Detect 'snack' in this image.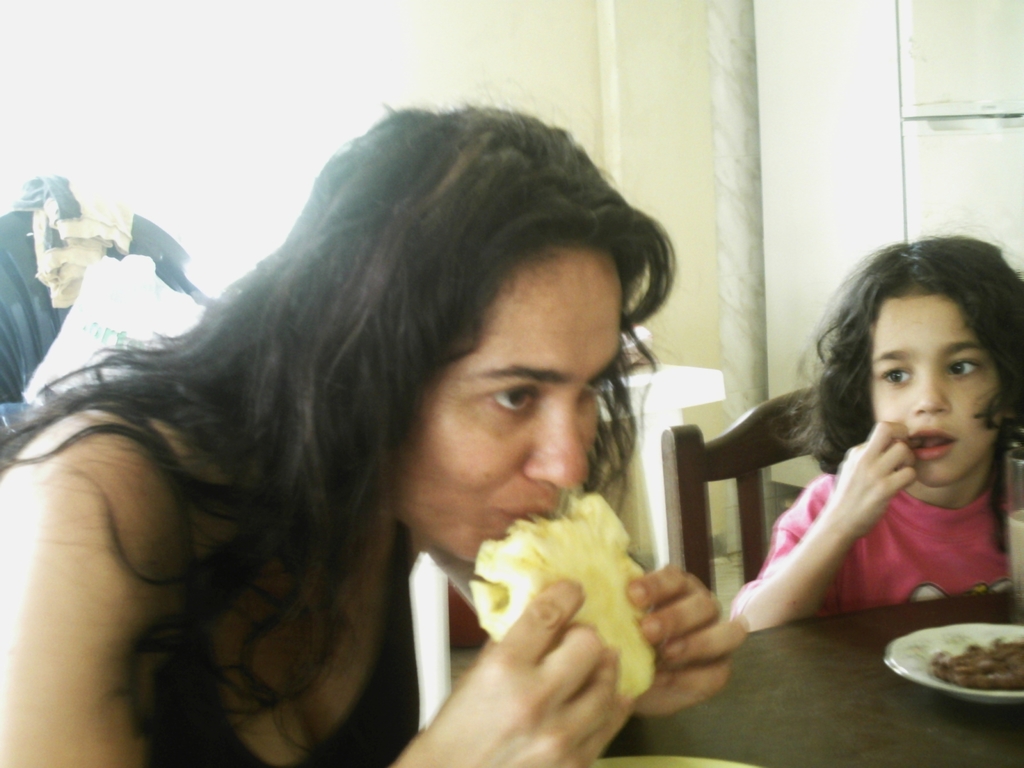
Detection: 929, 641, 1023, 692.
